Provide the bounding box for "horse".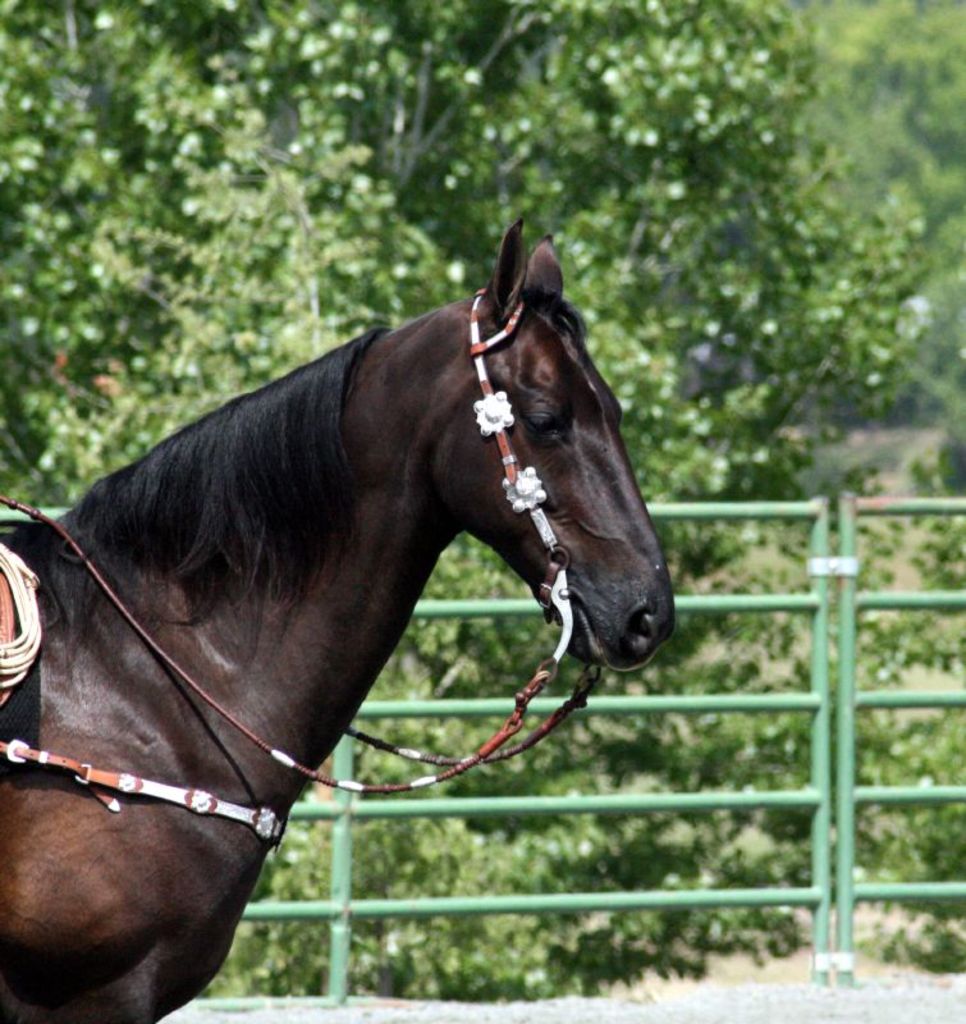
rect(0, 216, 681, 1023).
